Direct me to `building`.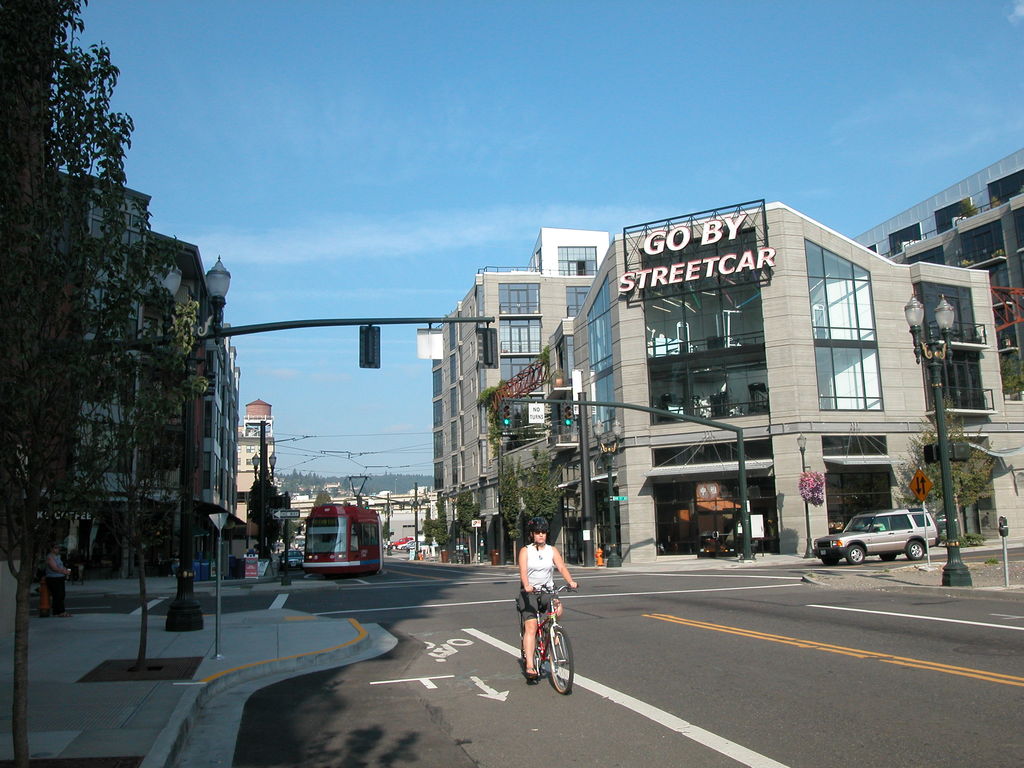
Direction: 854 150 1023 378.
